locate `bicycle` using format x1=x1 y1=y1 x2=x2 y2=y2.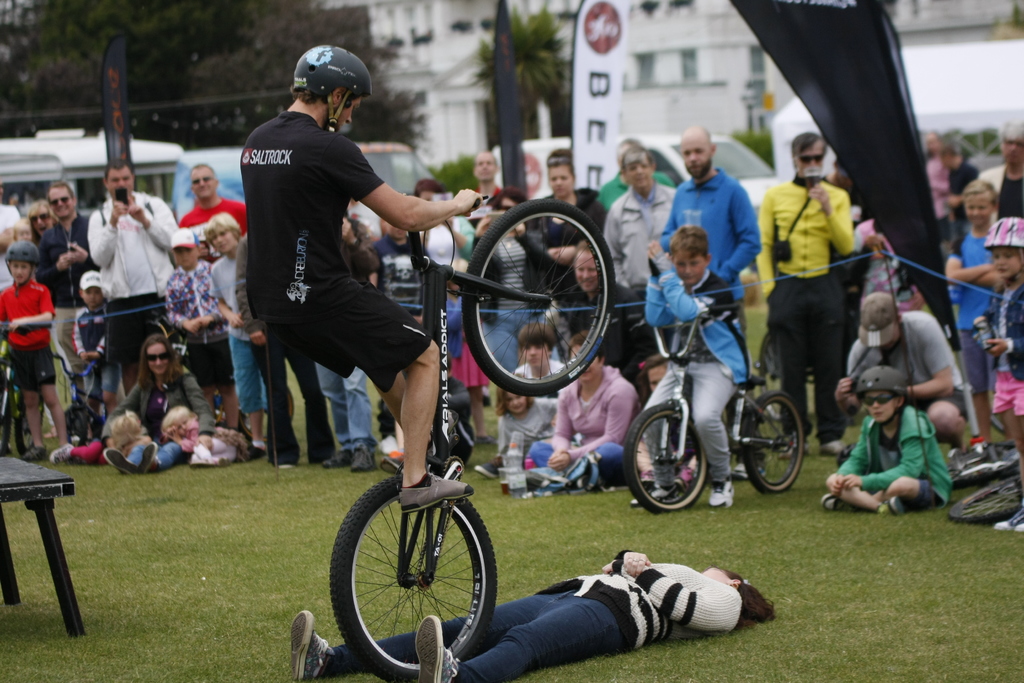
x1=624 y1=314 x2=817 y2=521.
